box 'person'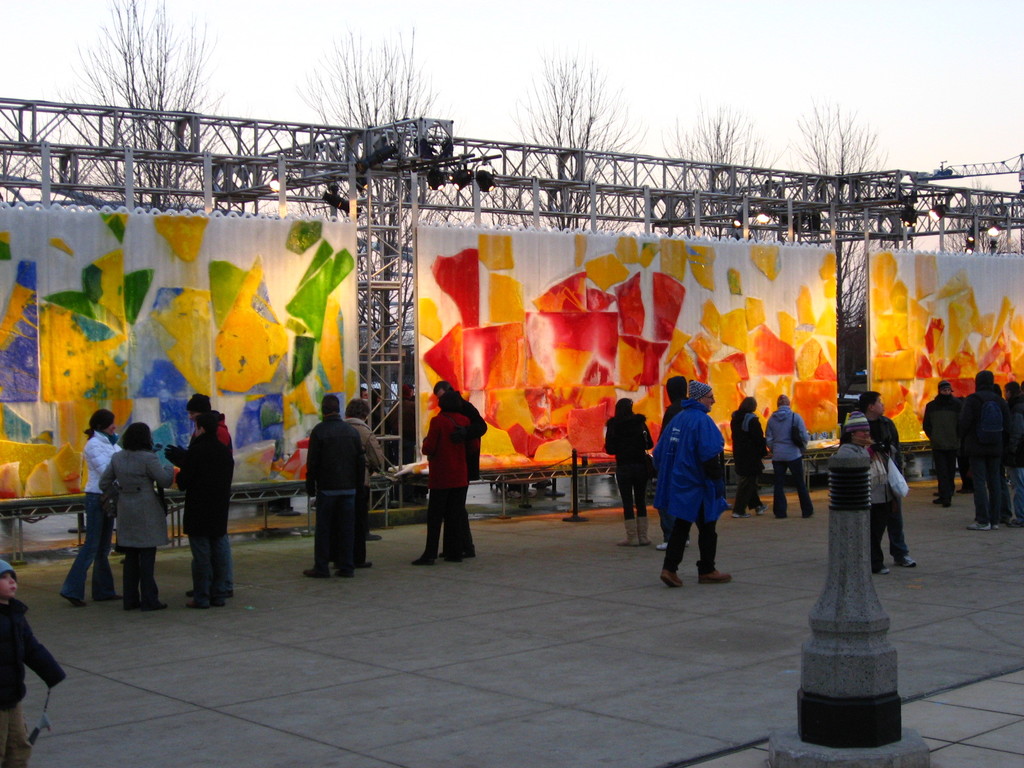
pyautogui.locateOnScreen(927, 388, 956, 493)
